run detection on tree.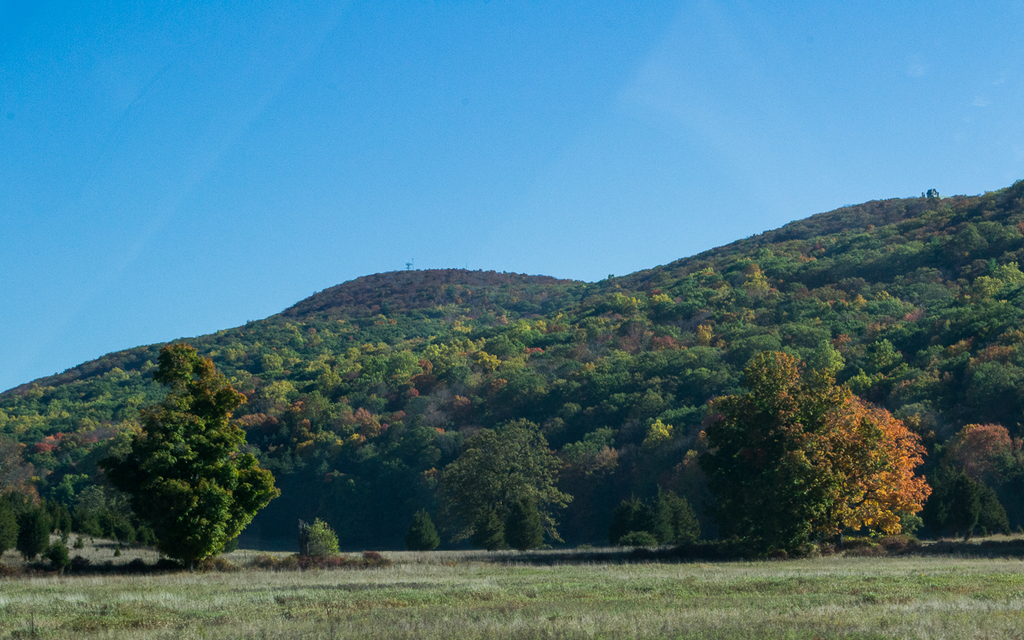
Result: {"x1": 11, "y1": 513, "x2": 44, "y2": 573}.
